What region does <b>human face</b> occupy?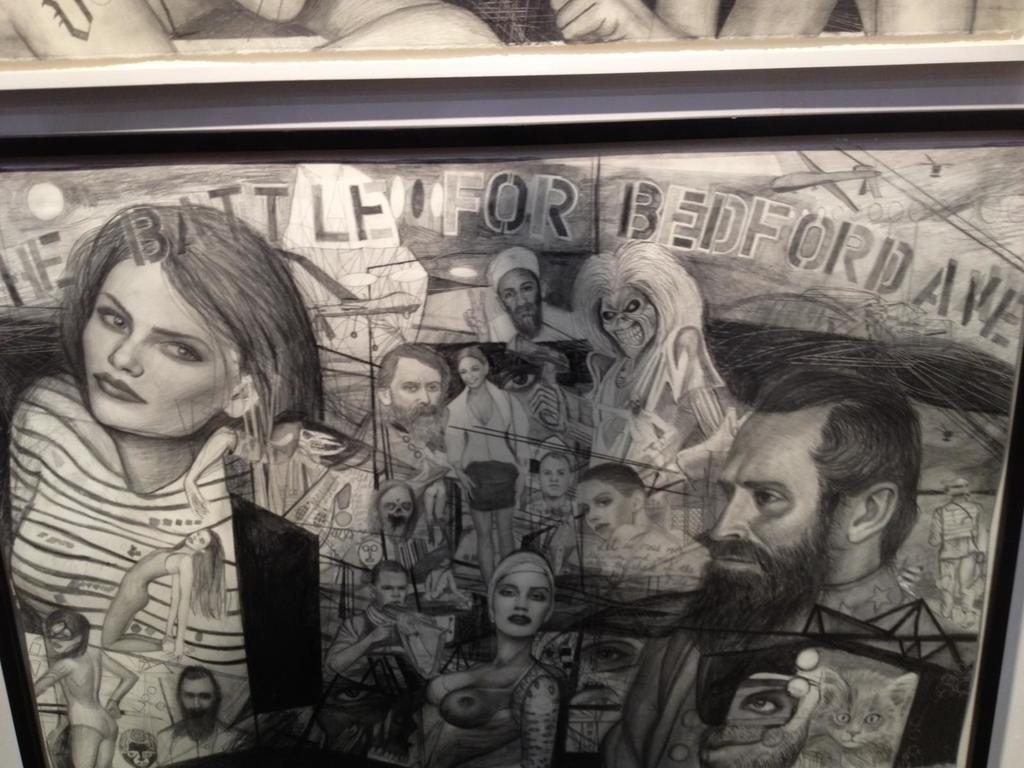
(left=495, top=572, right=551, bottom=634).
